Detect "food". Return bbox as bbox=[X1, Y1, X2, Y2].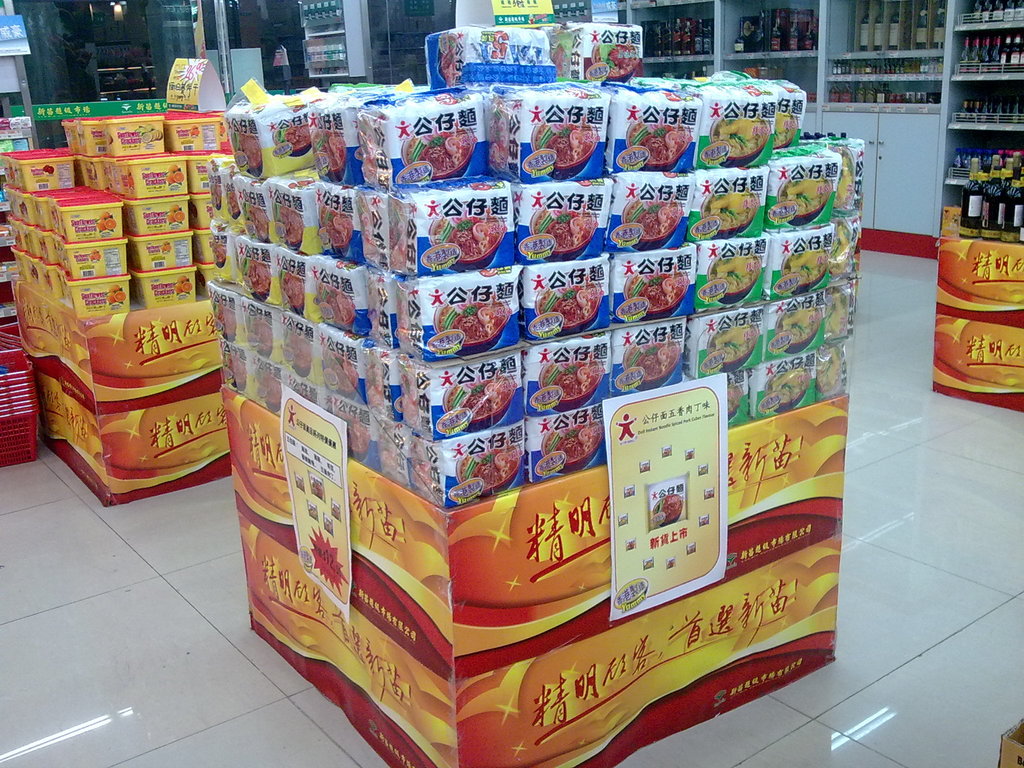
bbox=[548, 45, 570, 77].
